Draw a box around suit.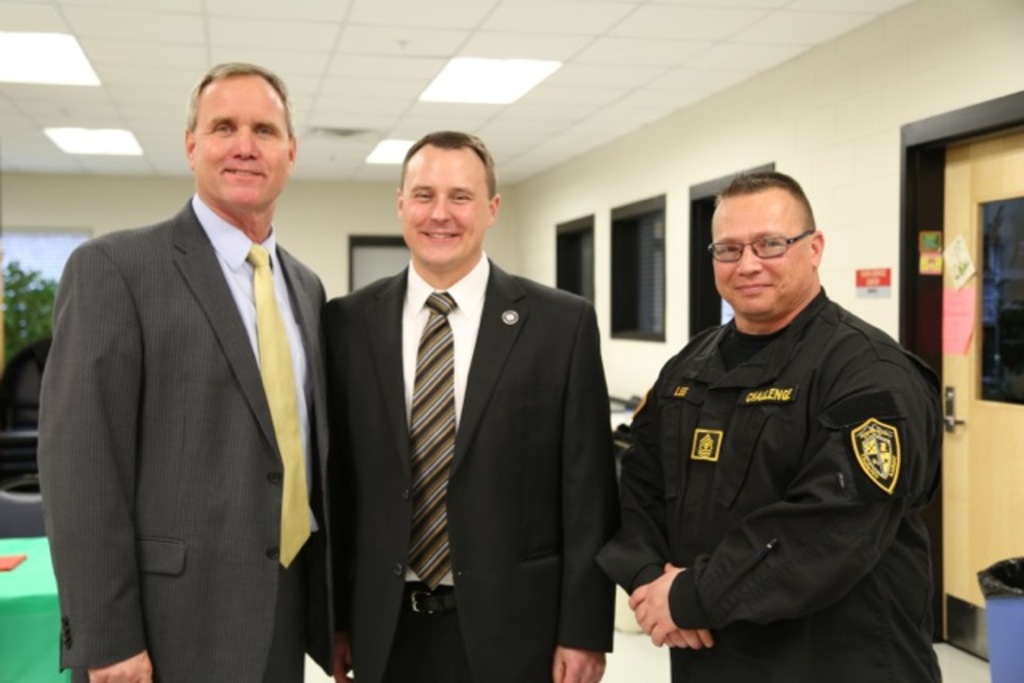
l=38, t=186, r=334, b=681.
